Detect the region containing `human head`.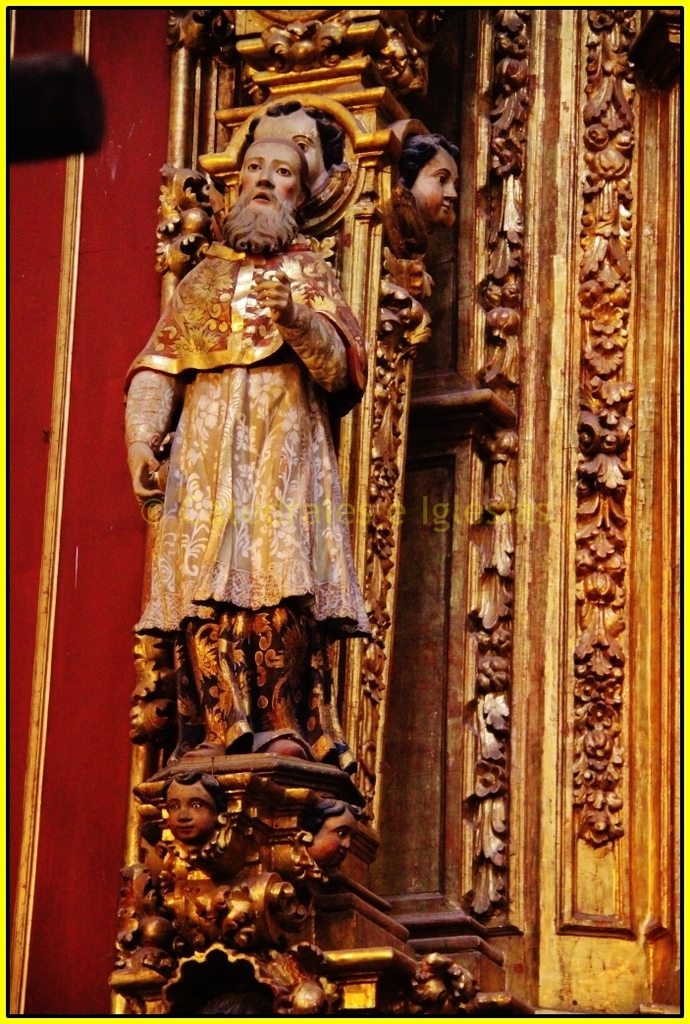
detection(400, 126, 470, 213).
